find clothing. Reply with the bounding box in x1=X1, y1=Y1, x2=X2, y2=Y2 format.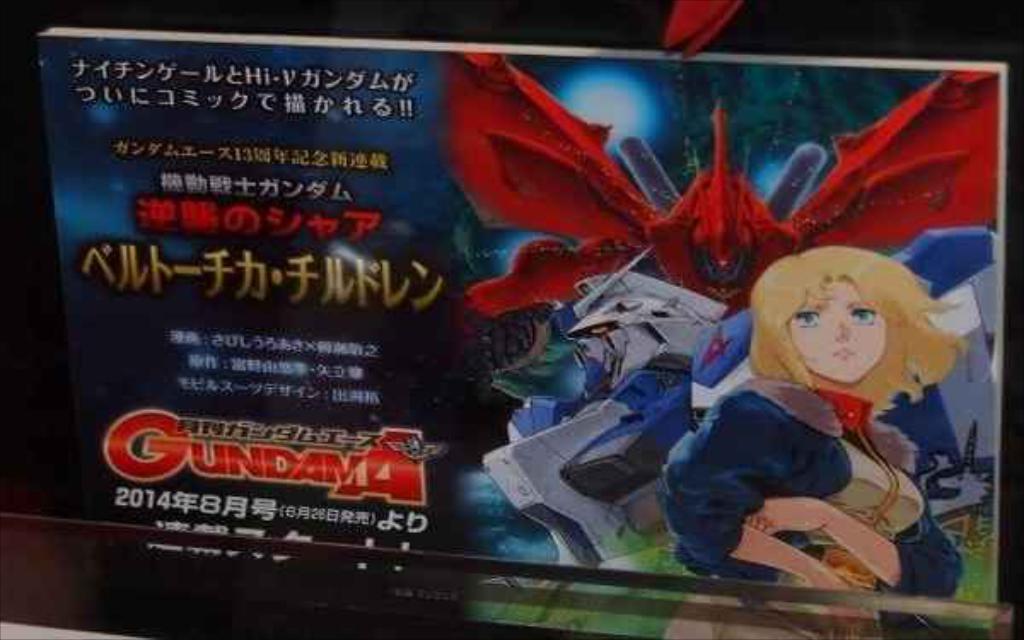
x1=664, y1=375, x2=959, y2=638.
